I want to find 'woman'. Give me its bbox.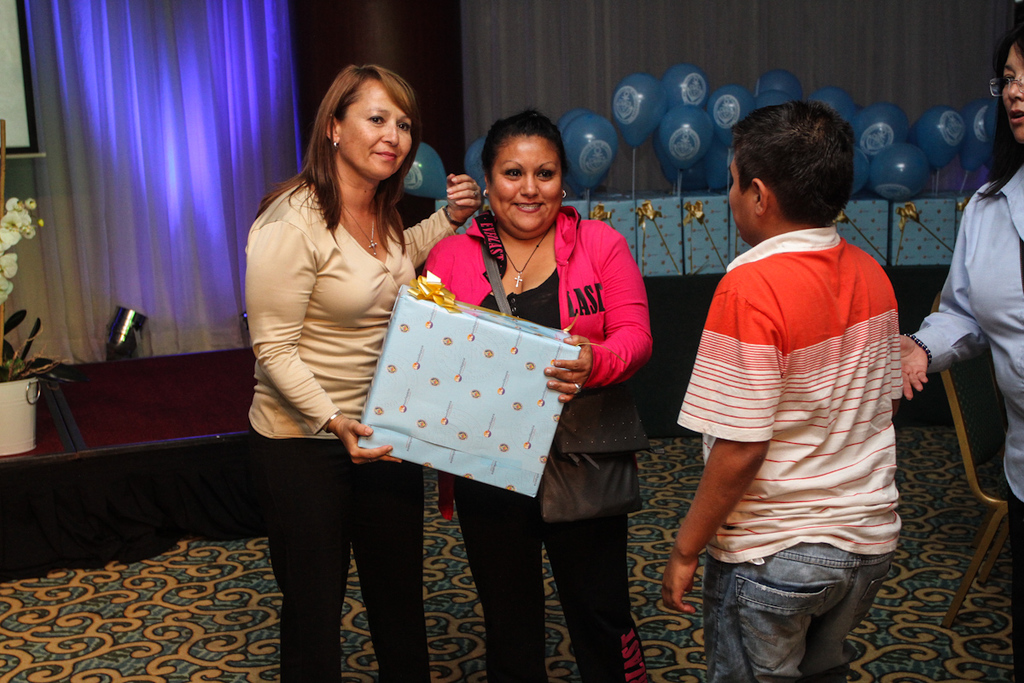
crop(422, 117, 655, 682).
